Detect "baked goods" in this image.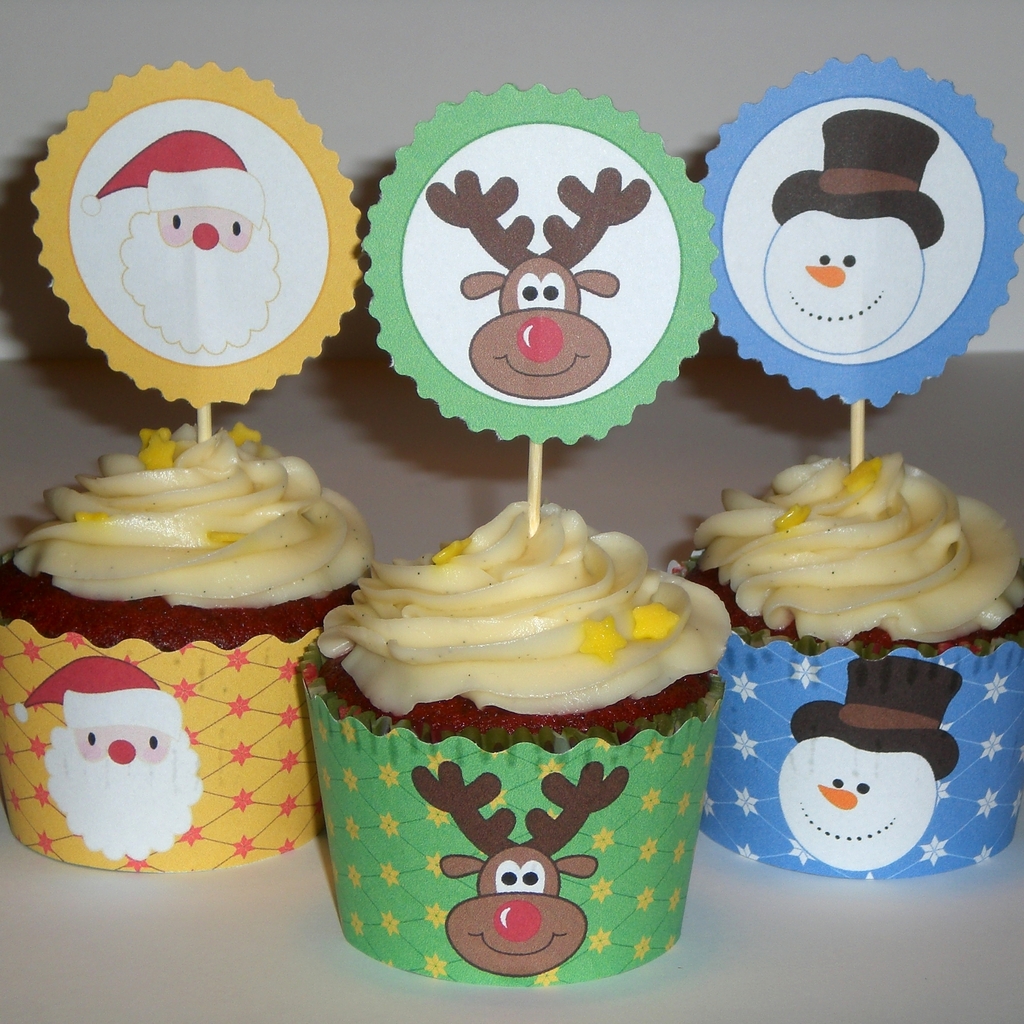
Detection: {"x1": 679, "y1": 452, "x2": 1023, "y2": 883}.
